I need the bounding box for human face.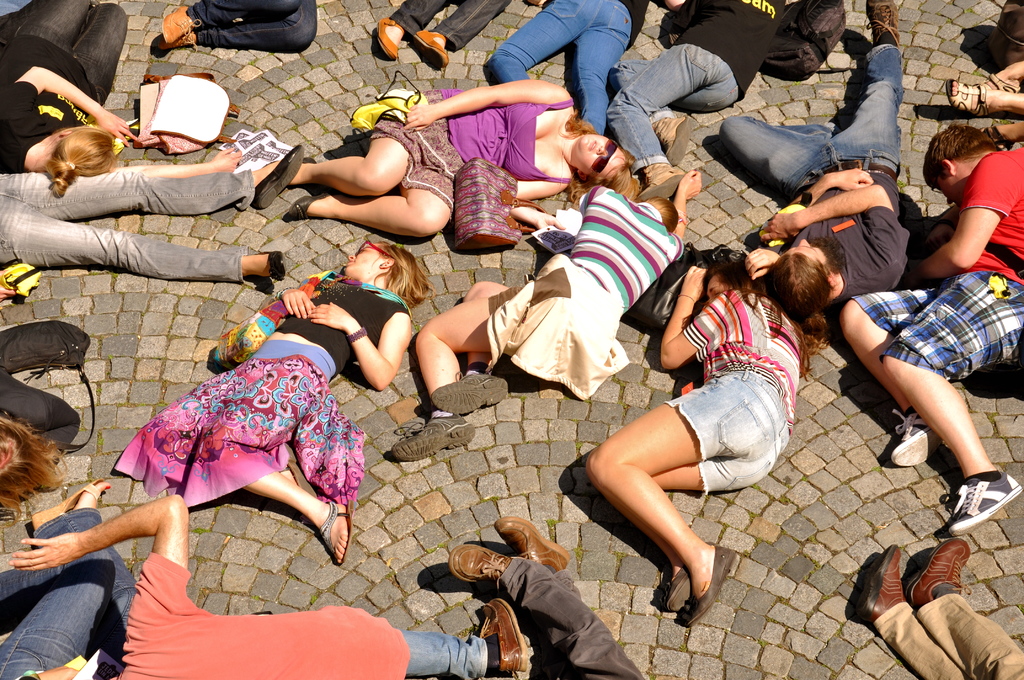
Here it is: <box>786,241,829,265</box>.
